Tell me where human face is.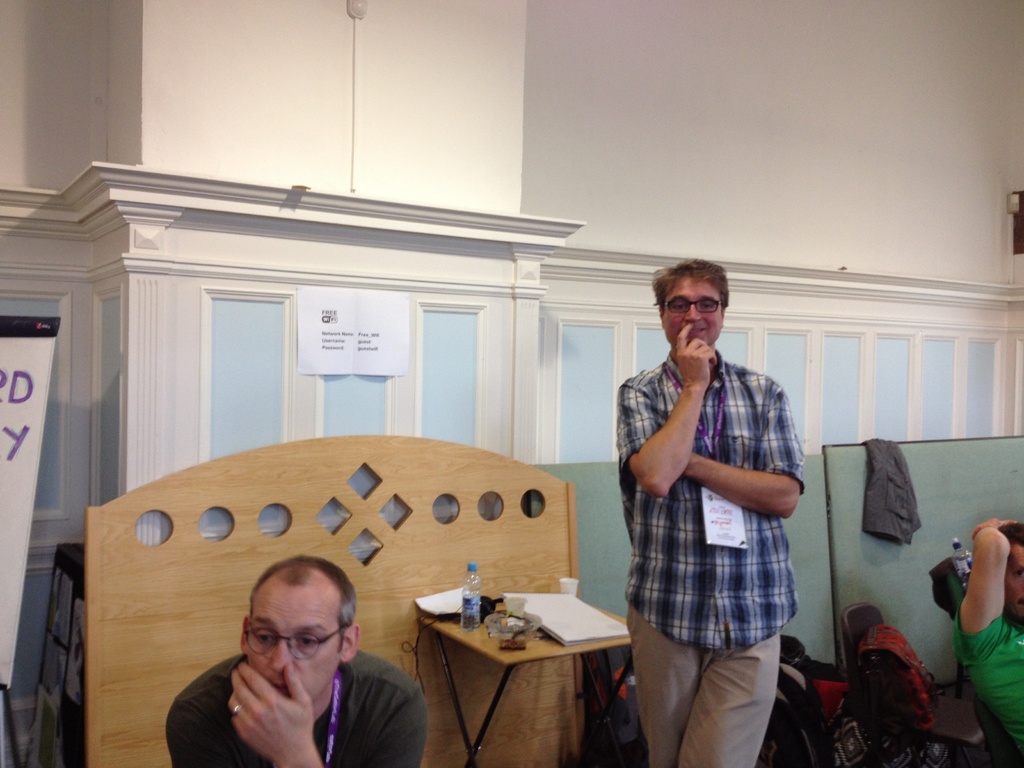
human face is at BBox(664, 279, 719, 348).
